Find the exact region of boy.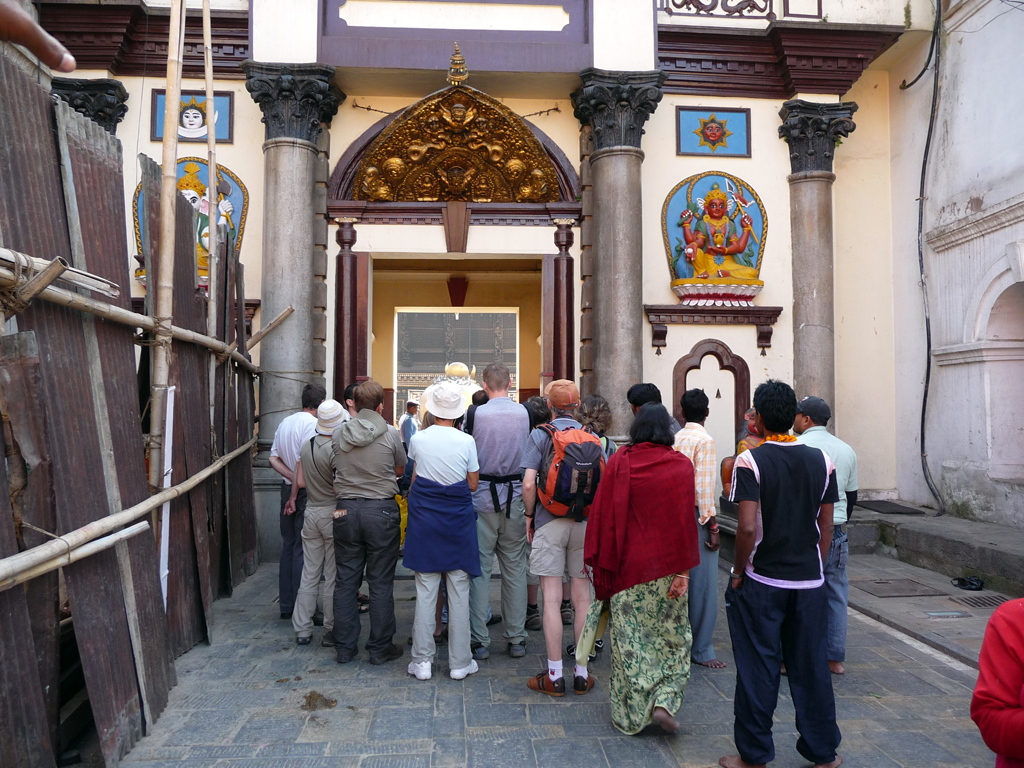
Exact region: 391:374:506:689.
